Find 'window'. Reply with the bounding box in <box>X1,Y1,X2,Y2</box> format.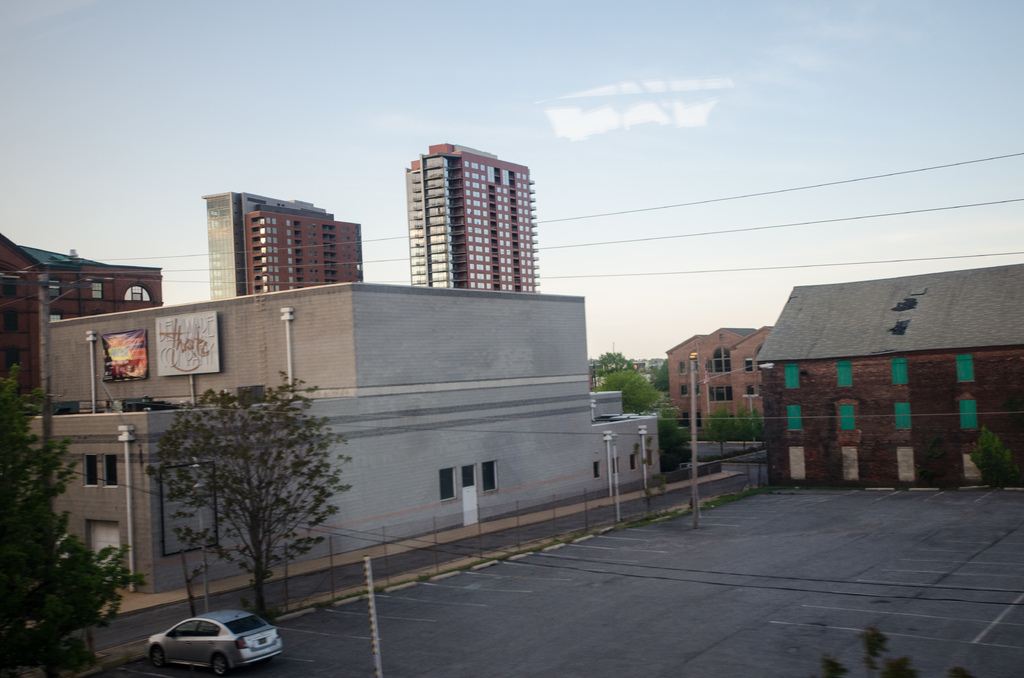
<box>1,309,19,331</box>.
